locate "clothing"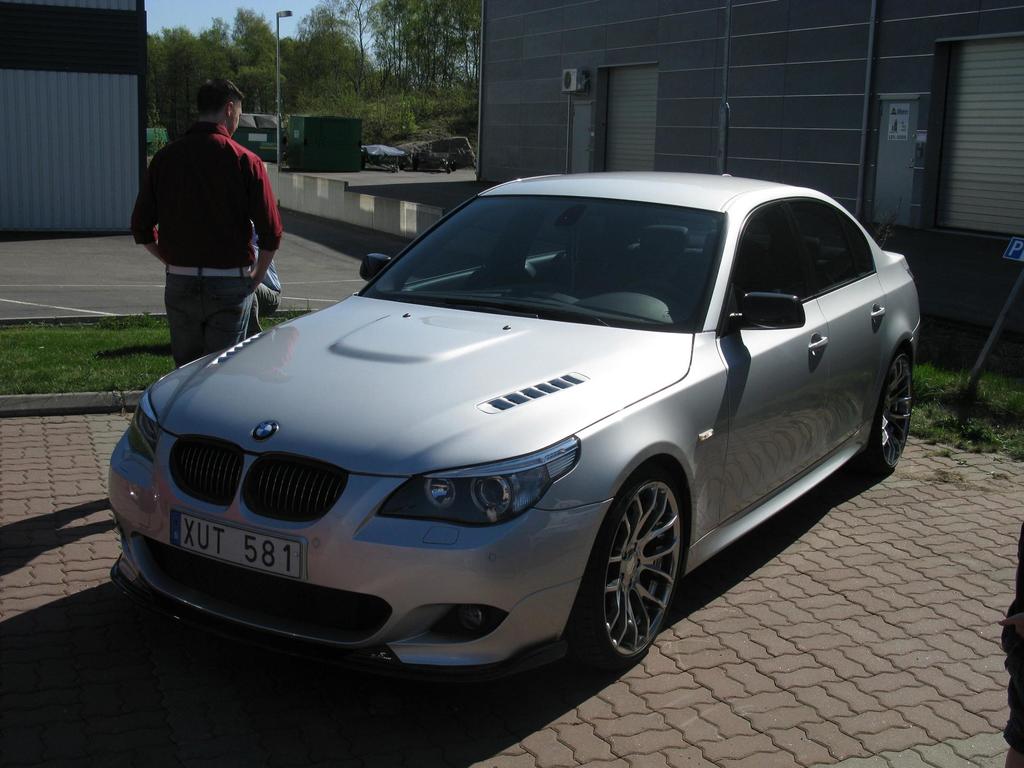
130, 119, 287, 267
